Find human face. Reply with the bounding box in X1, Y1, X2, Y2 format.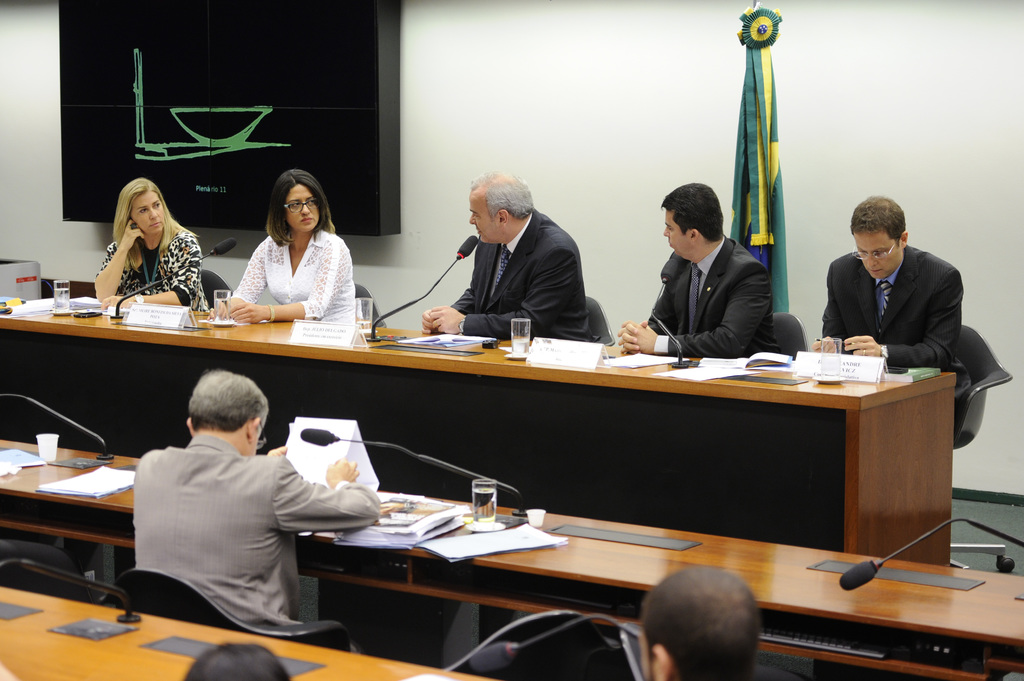
244, 414, 273, 459.
